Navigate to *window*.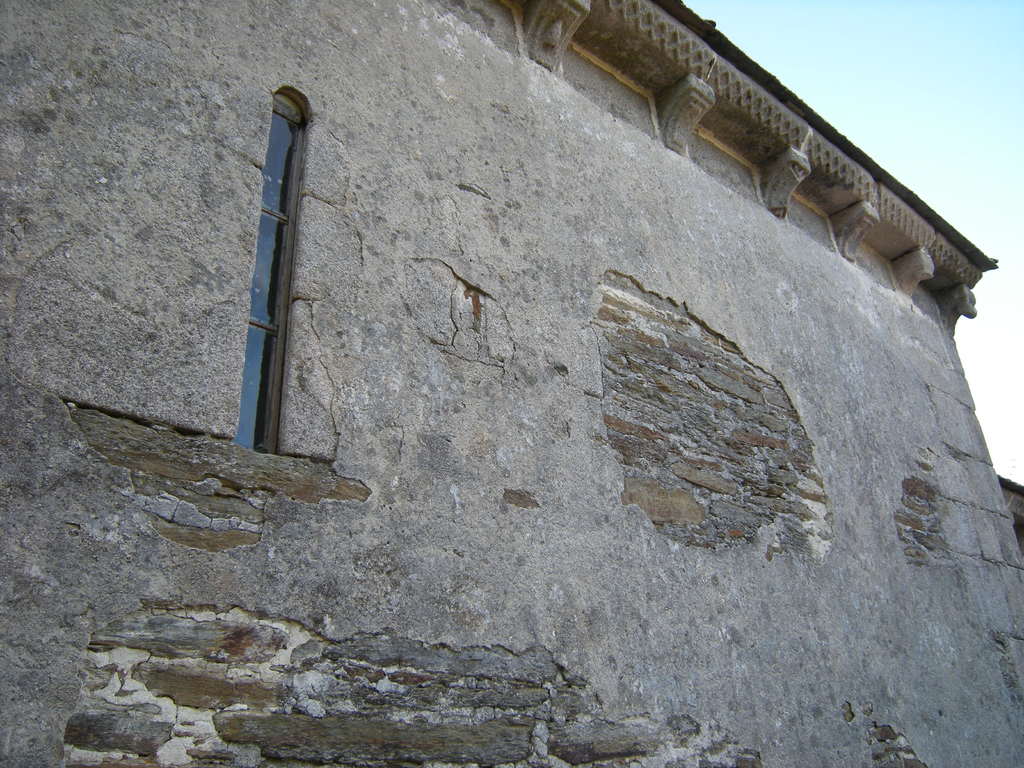
Navigation target: BBox(227, 103, 310, 454).
